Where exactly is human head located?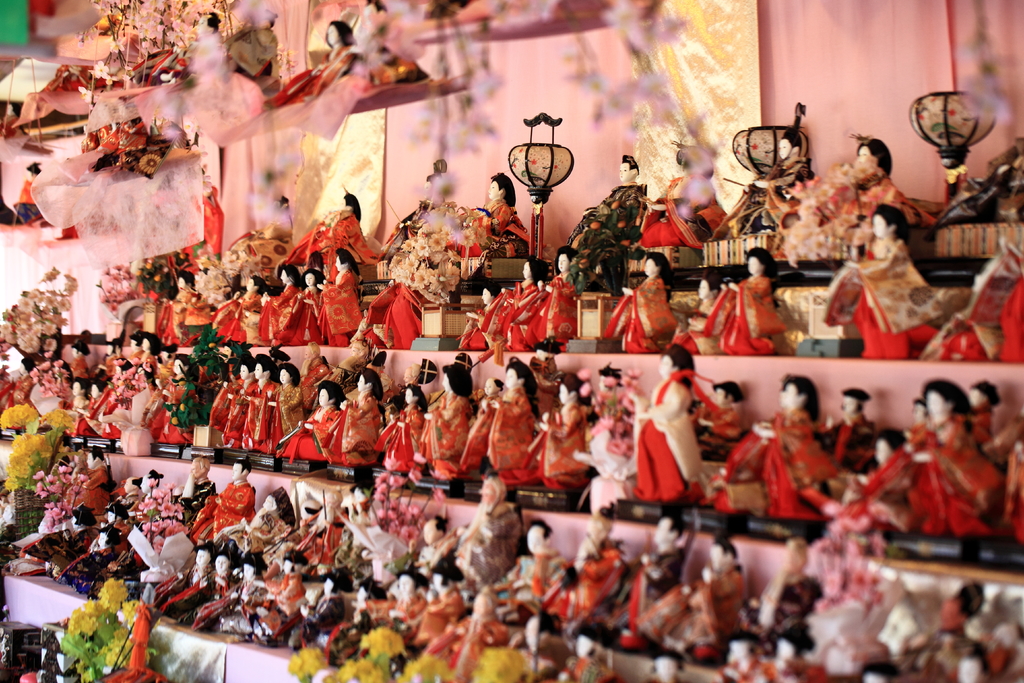
Its bounding box is [left=620, top=155, right=638, bottom=184].
